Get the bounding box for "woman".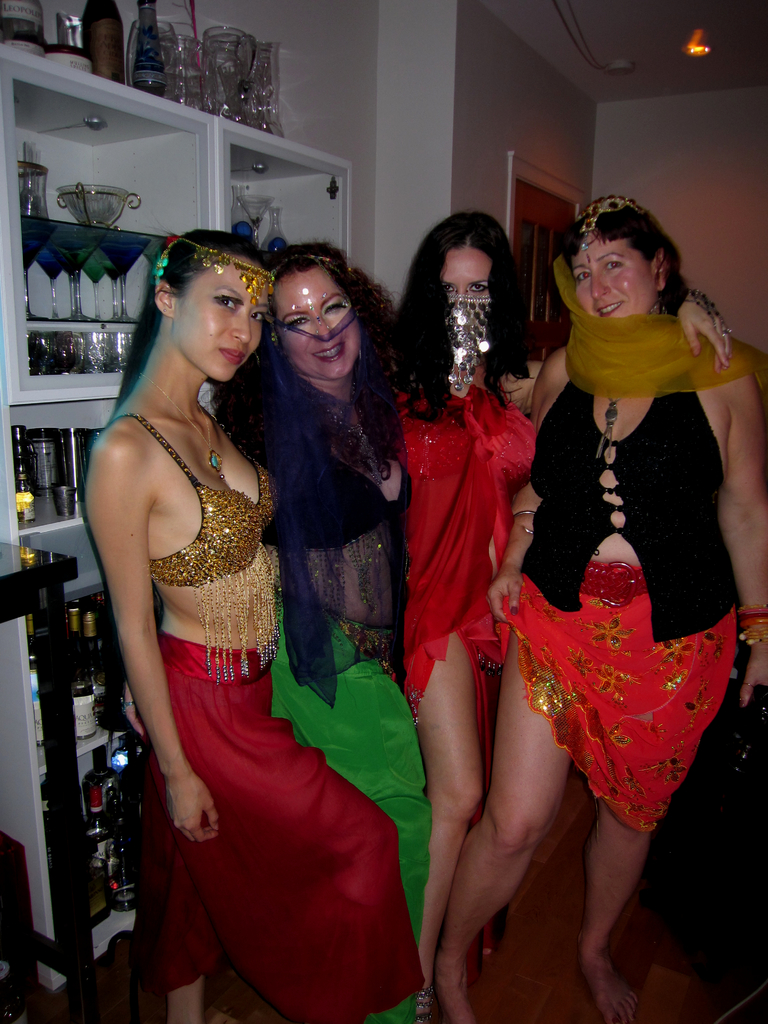
{"x1": 440, "y1": 196, "x2": 767, "y2": 1023}.
